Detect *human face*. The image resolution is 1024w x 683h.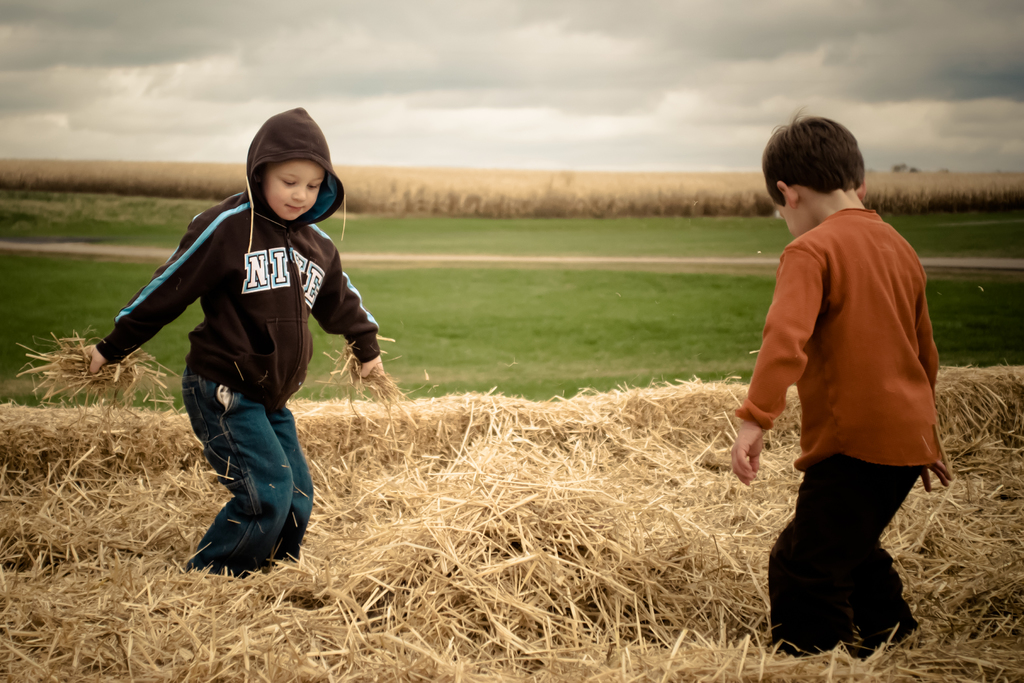
268,157,323,224.
